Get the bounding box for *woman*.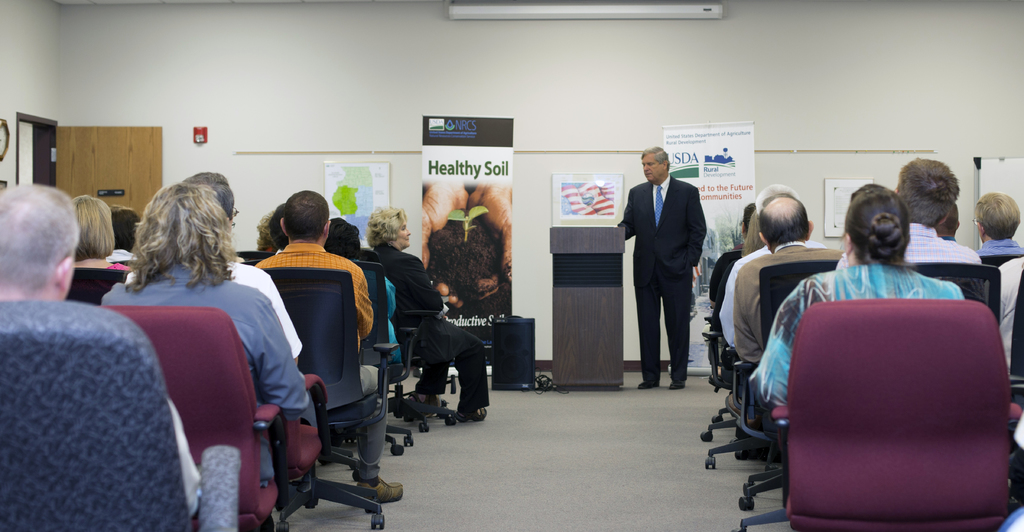
select_region(109, 169, 292, 525).
